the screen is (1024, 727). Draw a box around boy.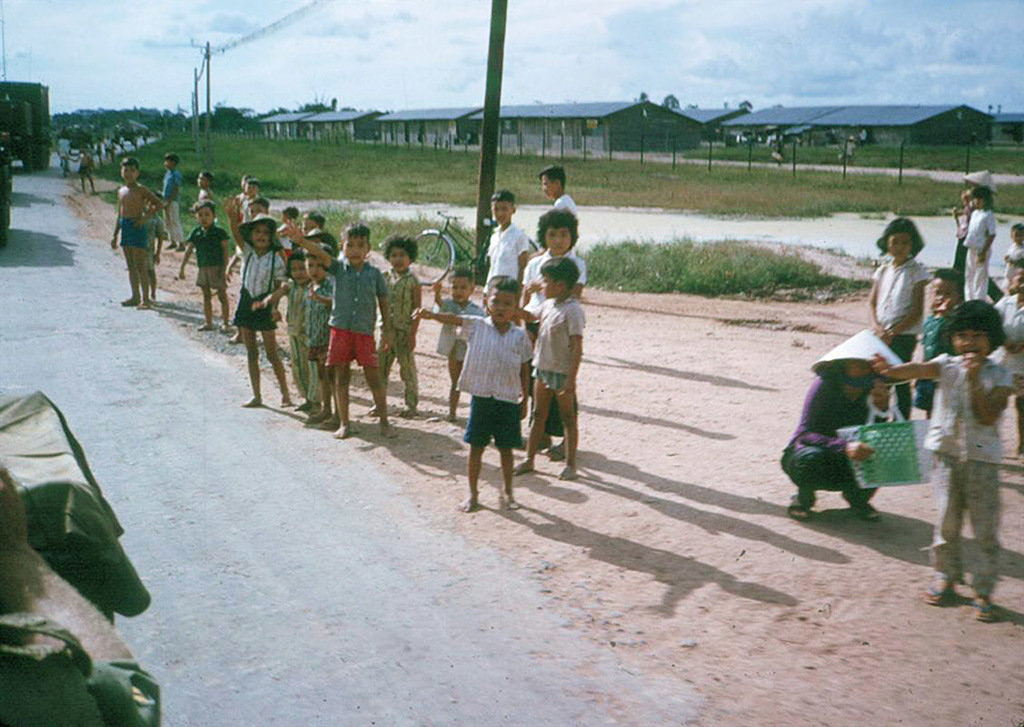
(x1=534, y1=161, x2=578, y2=214).
